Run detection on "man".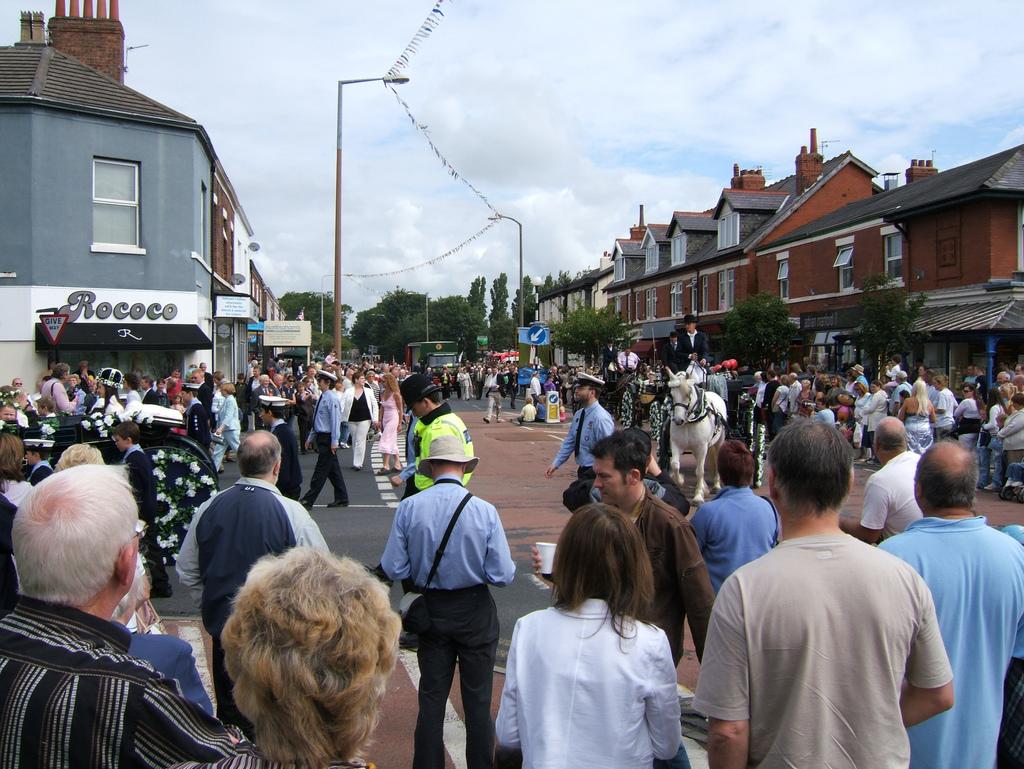
Result: {"left": 889, "top": 371, "right": 912, "bottom": 420}.
